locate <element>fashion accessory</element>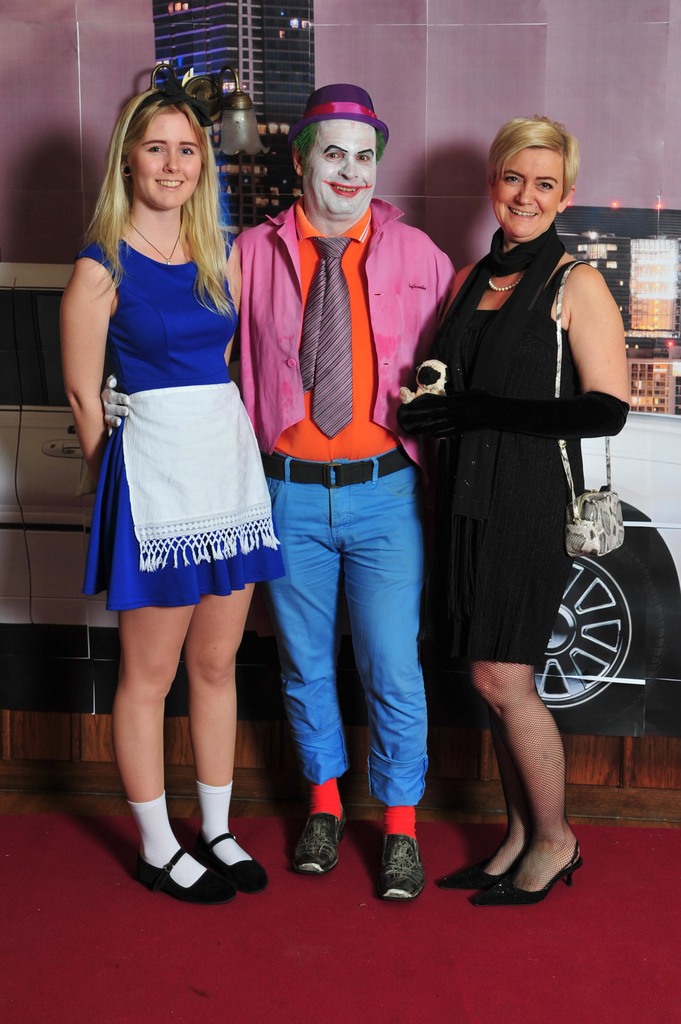
<box>137,845,237,907</box>
